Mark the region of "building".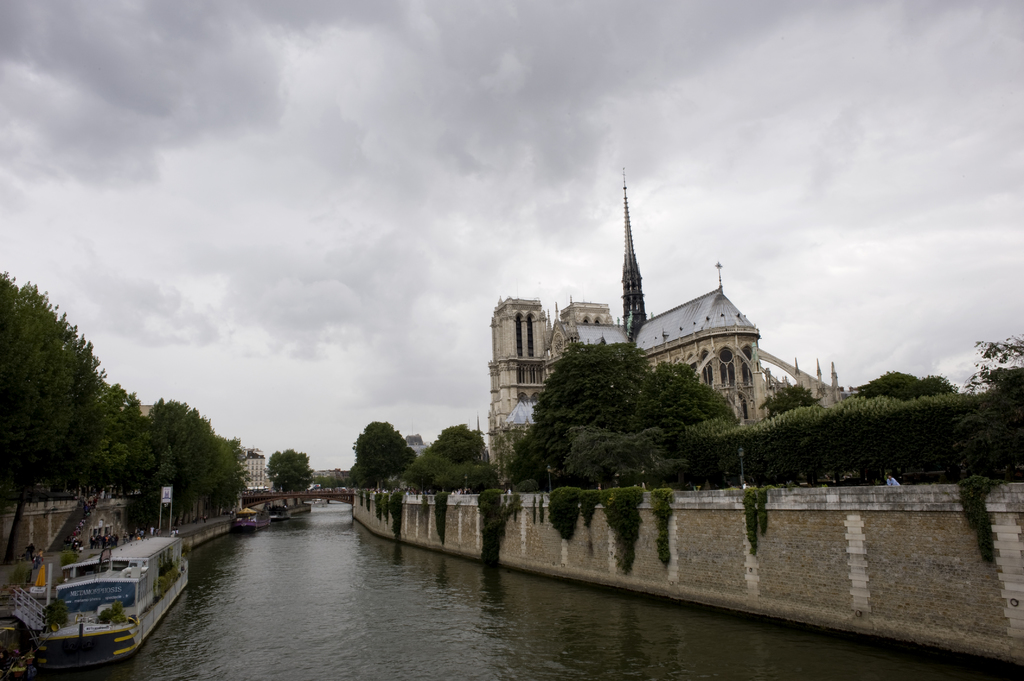
Region: box(236, 452, 265, 486).
